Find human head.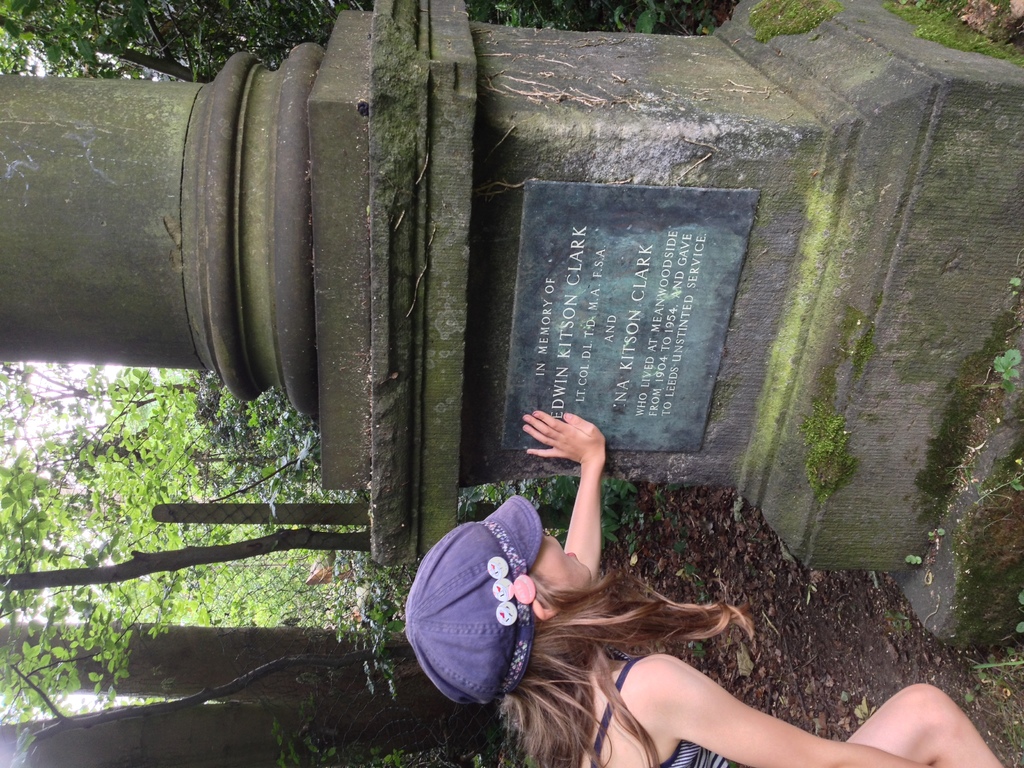
box=[422, 522, 568, 684].
